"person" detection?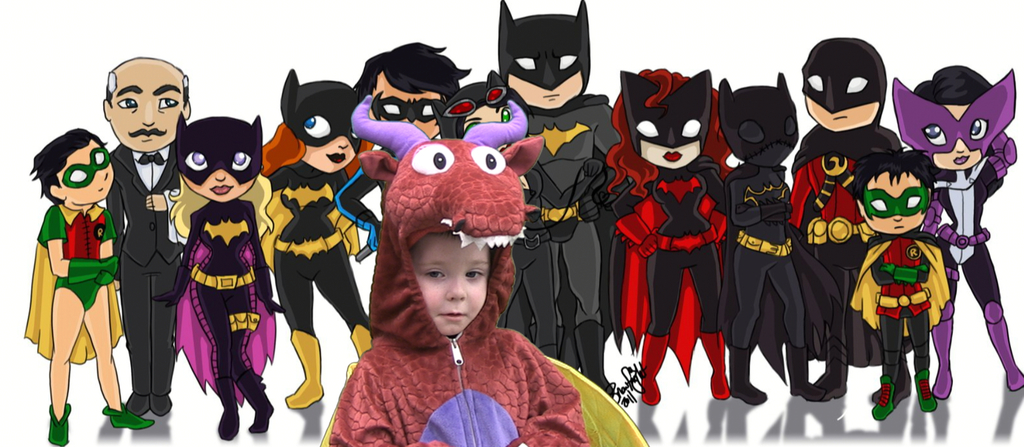
94,53,196,420
